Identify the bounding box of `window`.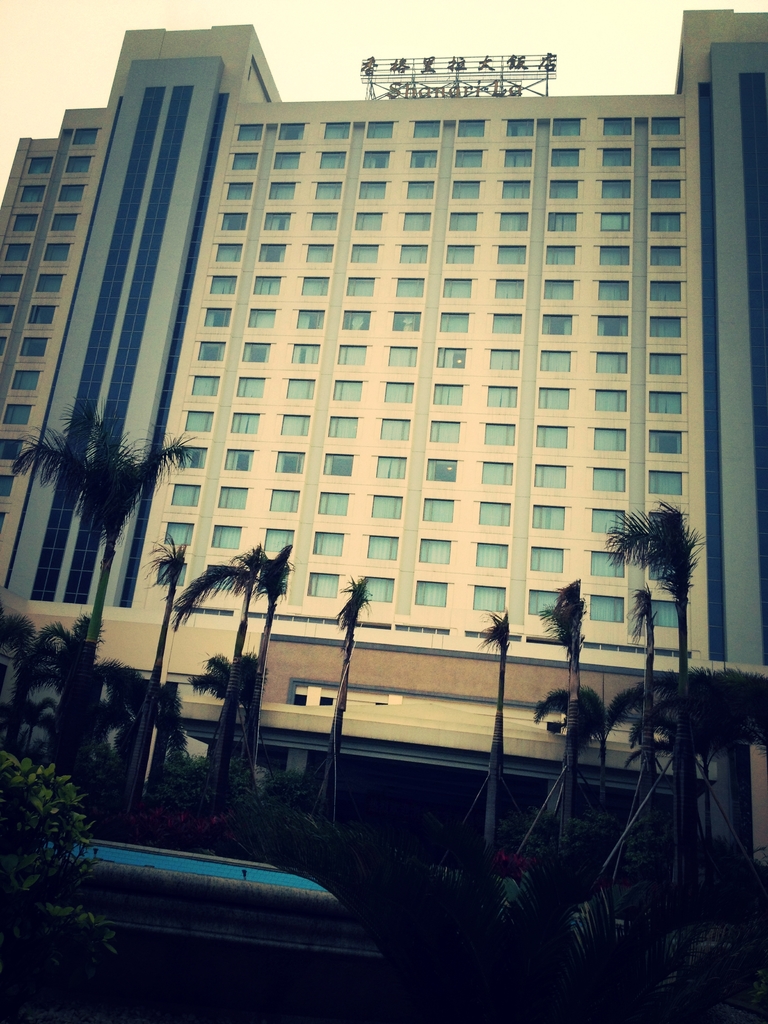
(x1=483, y1=387, x2=518, y2=404).
